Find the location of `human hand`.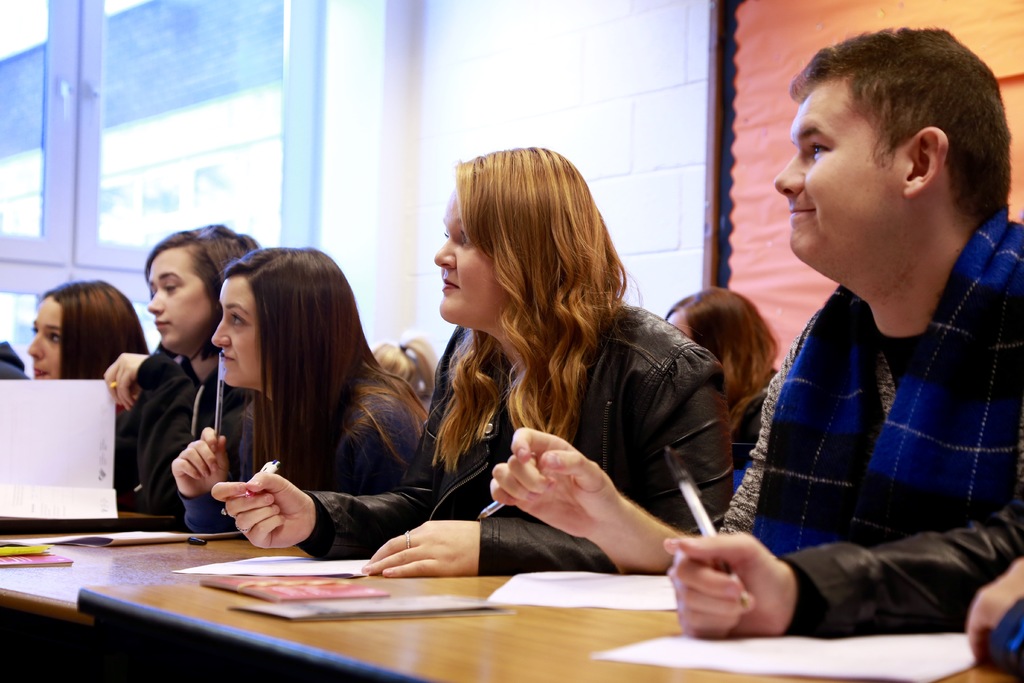
Location: locate(489, 424, 616, 539).
